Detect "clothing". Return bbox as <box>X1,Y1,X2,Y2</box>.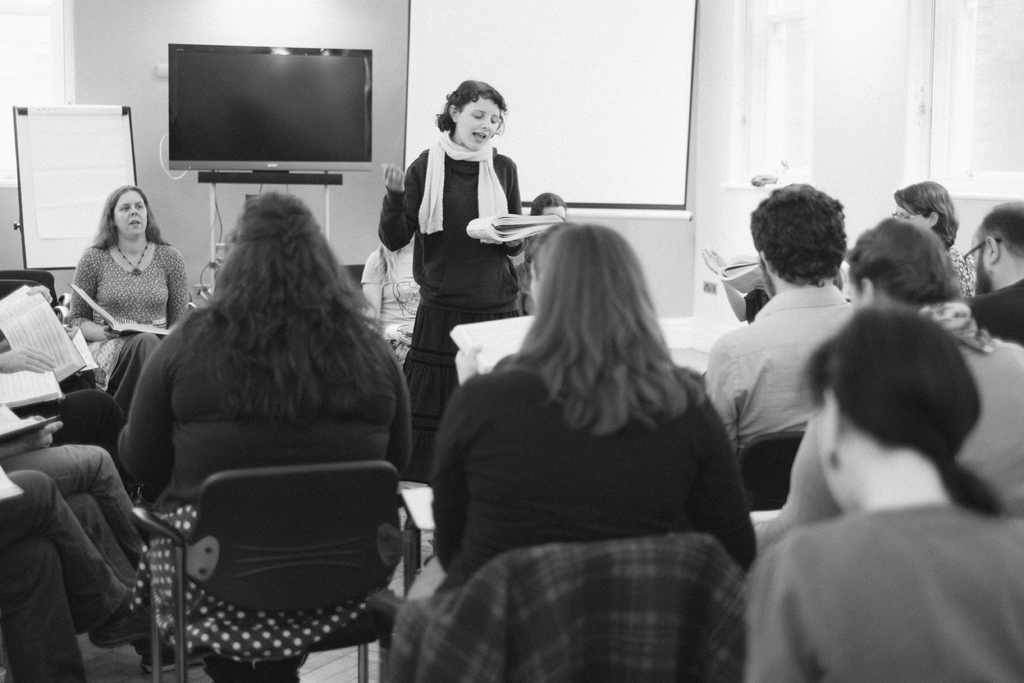
<box>431,369,758,597</box>.
